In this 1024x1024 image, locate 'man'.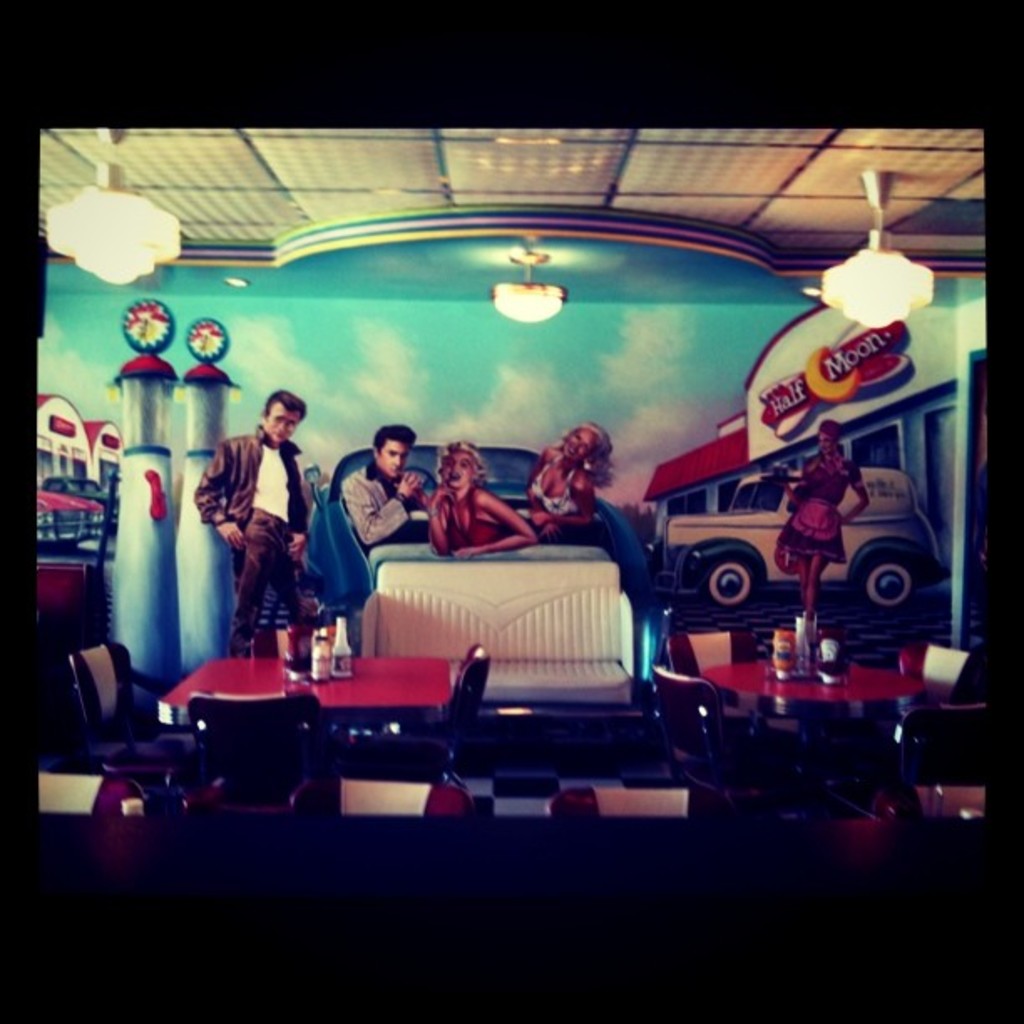
Bounding box: x1=340, y1=423, x2=428, y2=540.
